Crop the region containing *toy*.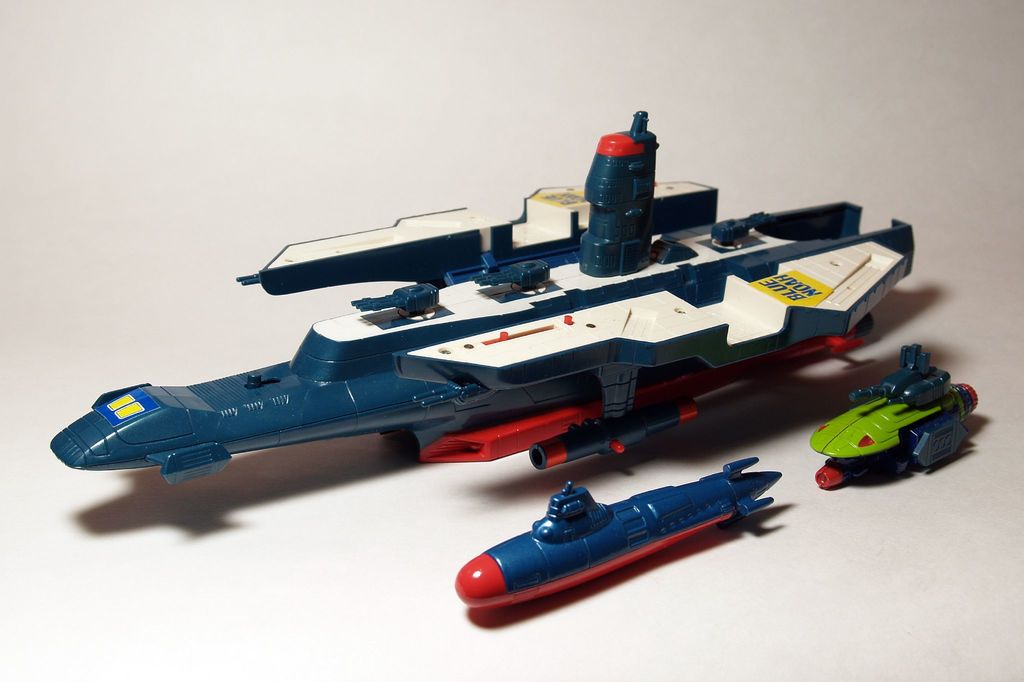
Crop region: left=454, top=460, right=783, bottom=608.
